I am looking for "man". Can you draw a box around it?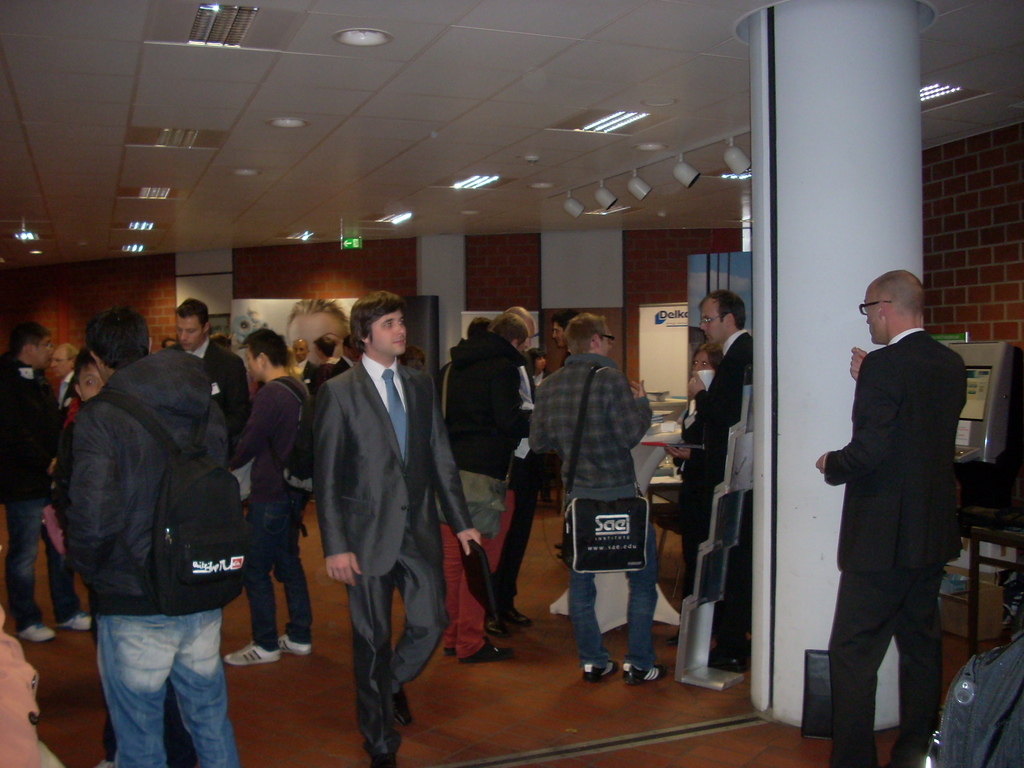
Sure, the bounding box is x1=0, y1=319, x2=95, y2=645.
